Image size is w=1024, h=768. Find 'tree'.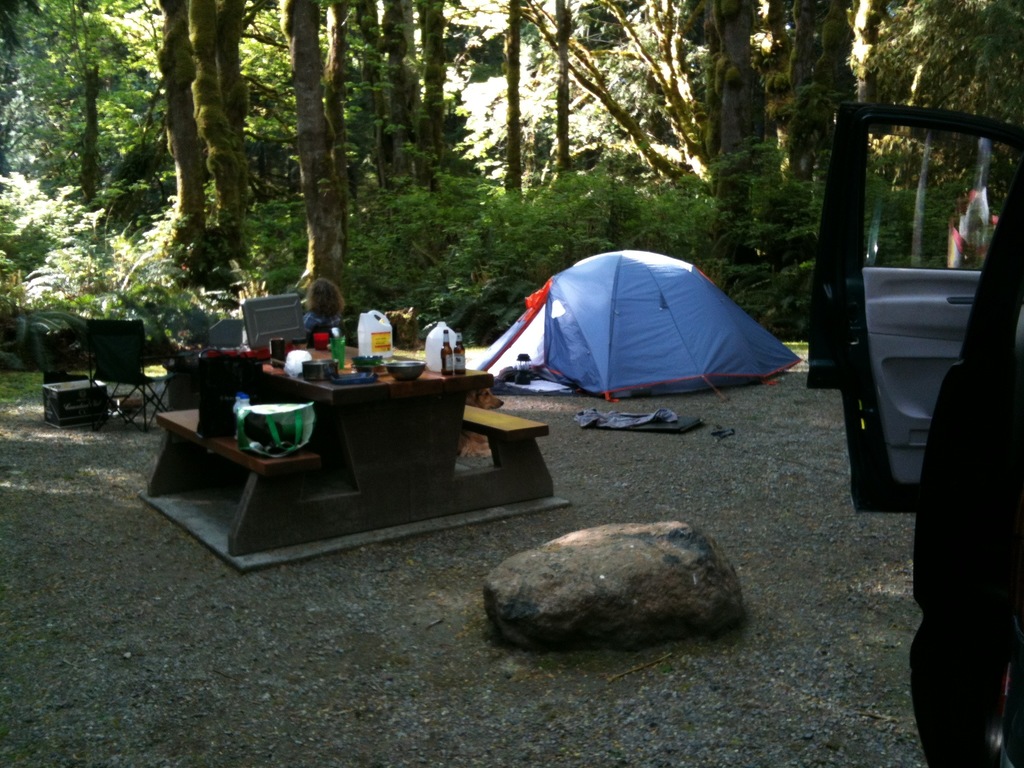
[left=747, top=0, right=796, bottom=182].
